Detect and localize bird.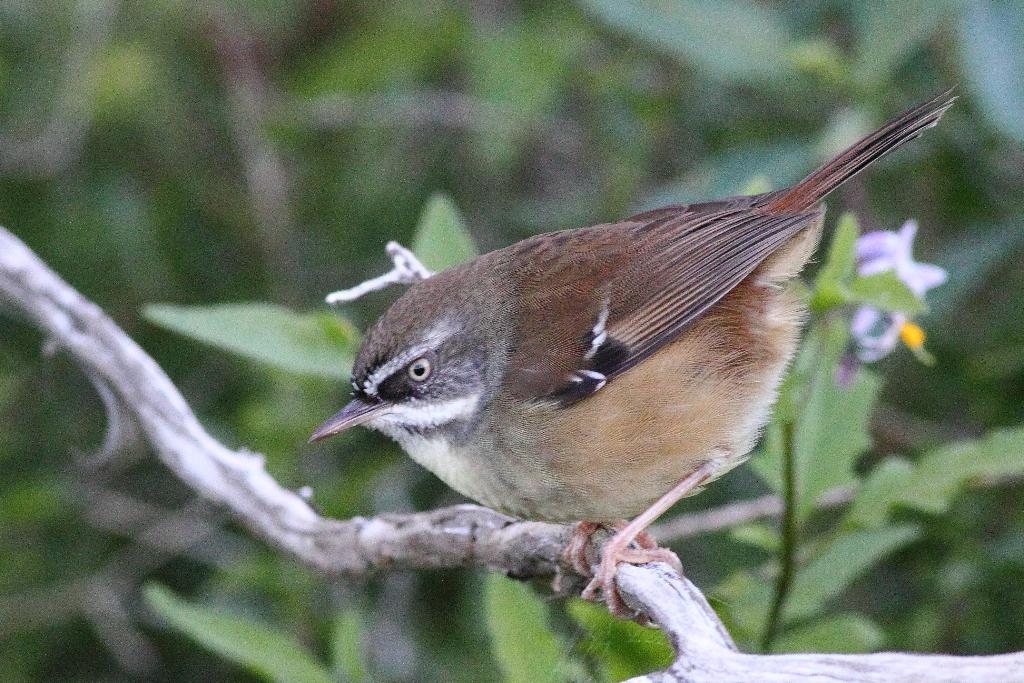
Localized at detection(319, 97, 986, 618).
